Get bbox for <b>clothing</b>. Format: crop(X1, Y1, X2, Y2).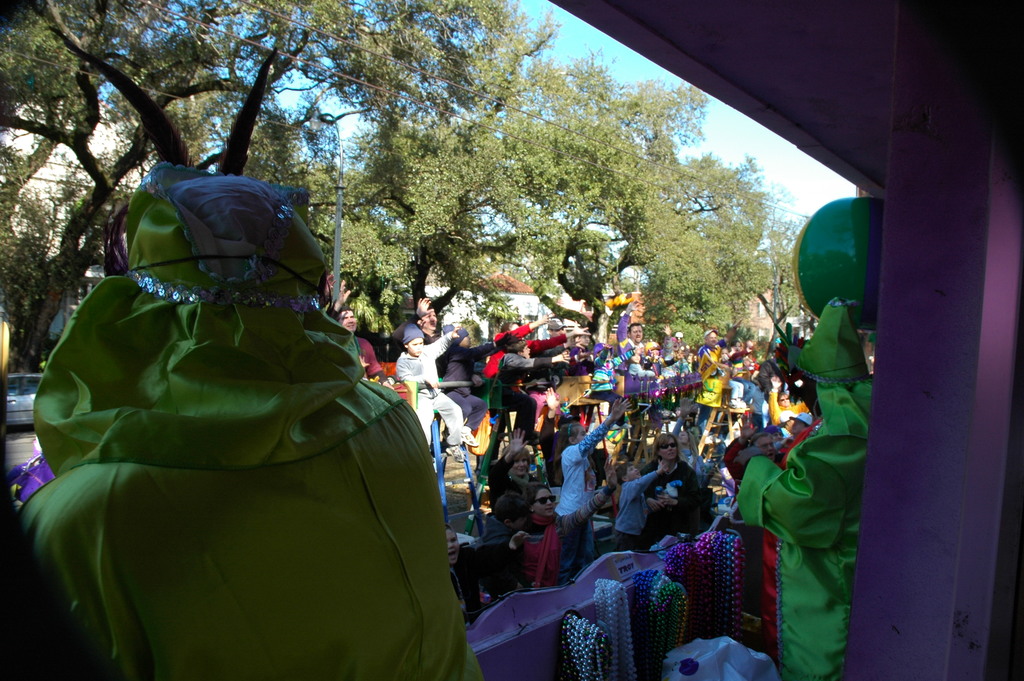
crop(614, 353, 661, 395).
